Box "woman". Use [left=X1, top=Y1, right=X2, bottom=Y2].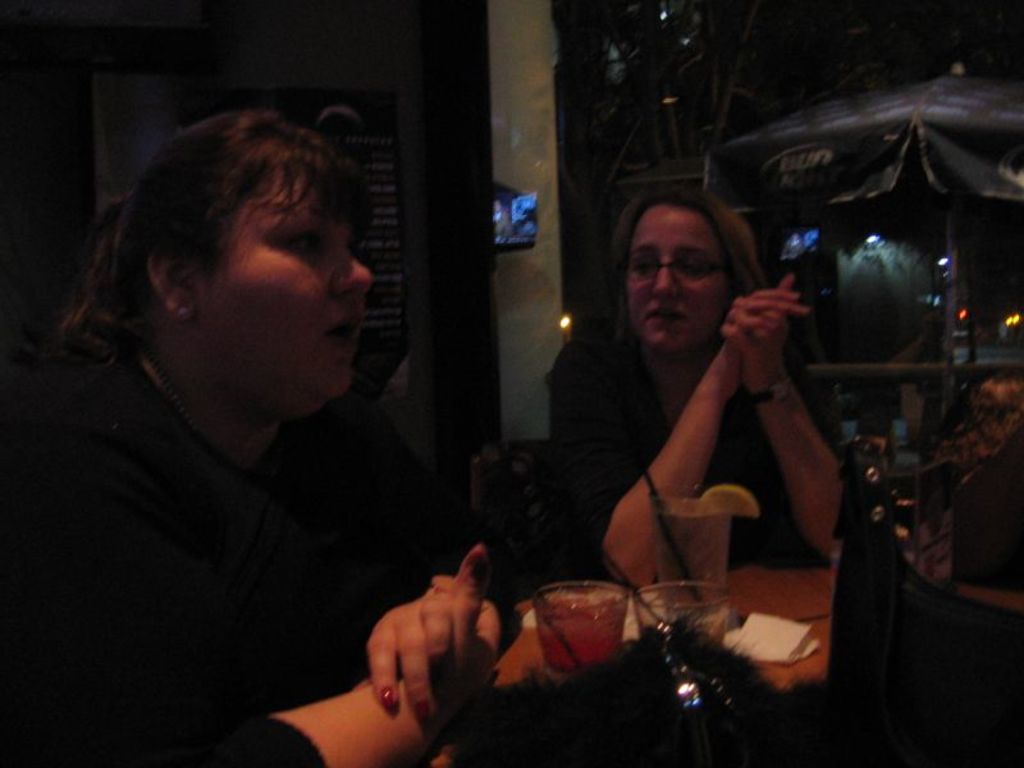
[left=544, top=180, right=856, bottom=579].
